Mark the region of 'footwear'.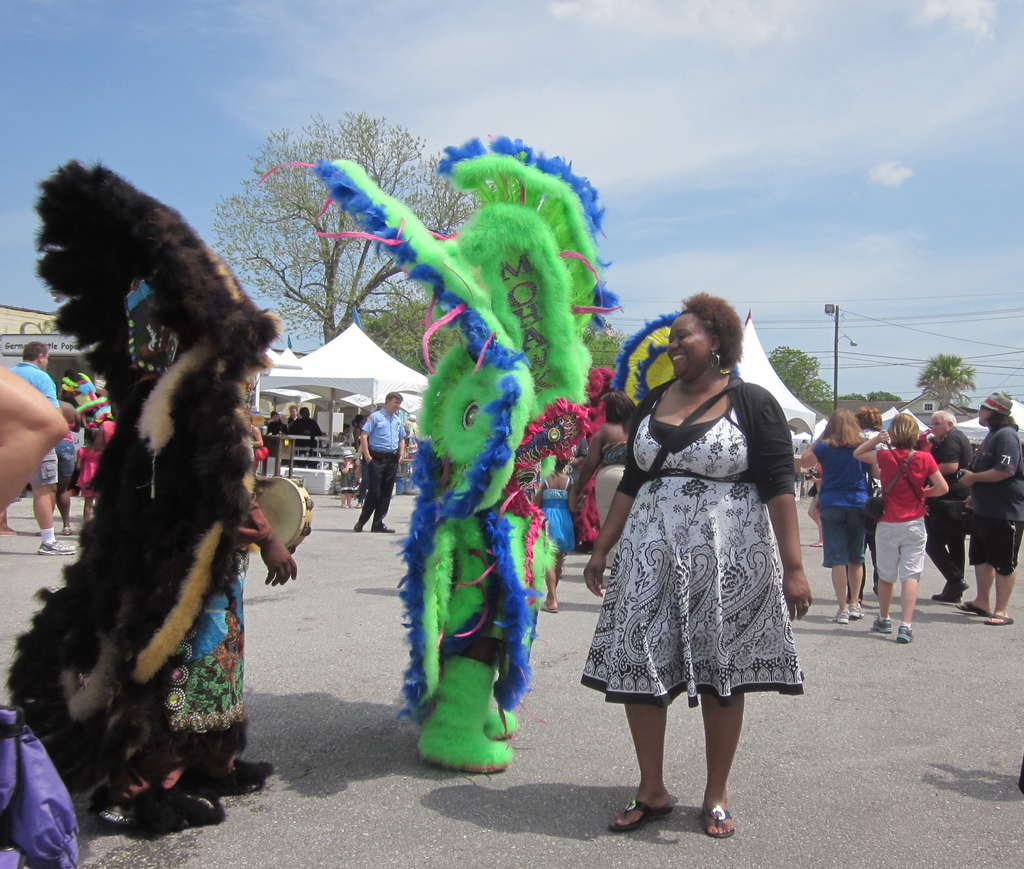
Region: left=616, top=797, right=677, bottom=837.
